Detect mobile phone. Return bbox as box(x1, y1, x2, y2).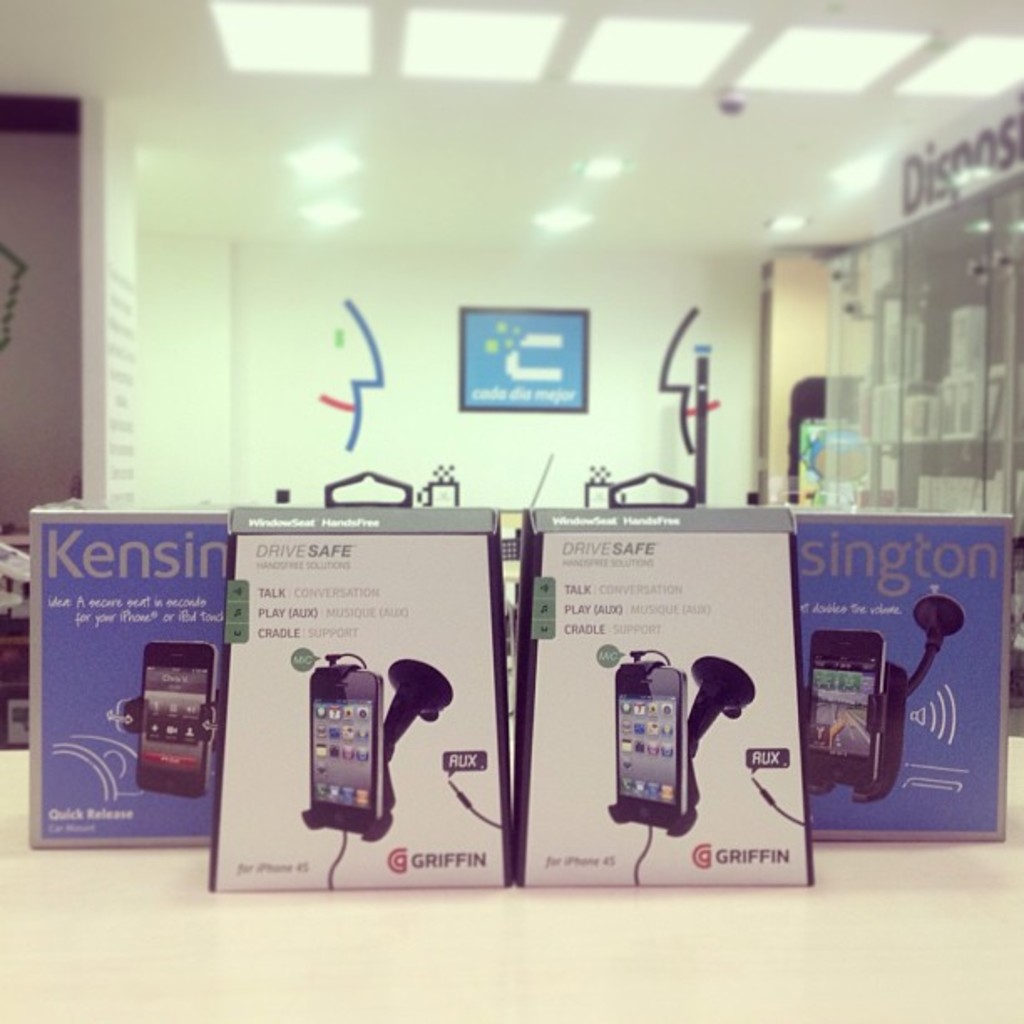
box(803, 629, 882, 783).
